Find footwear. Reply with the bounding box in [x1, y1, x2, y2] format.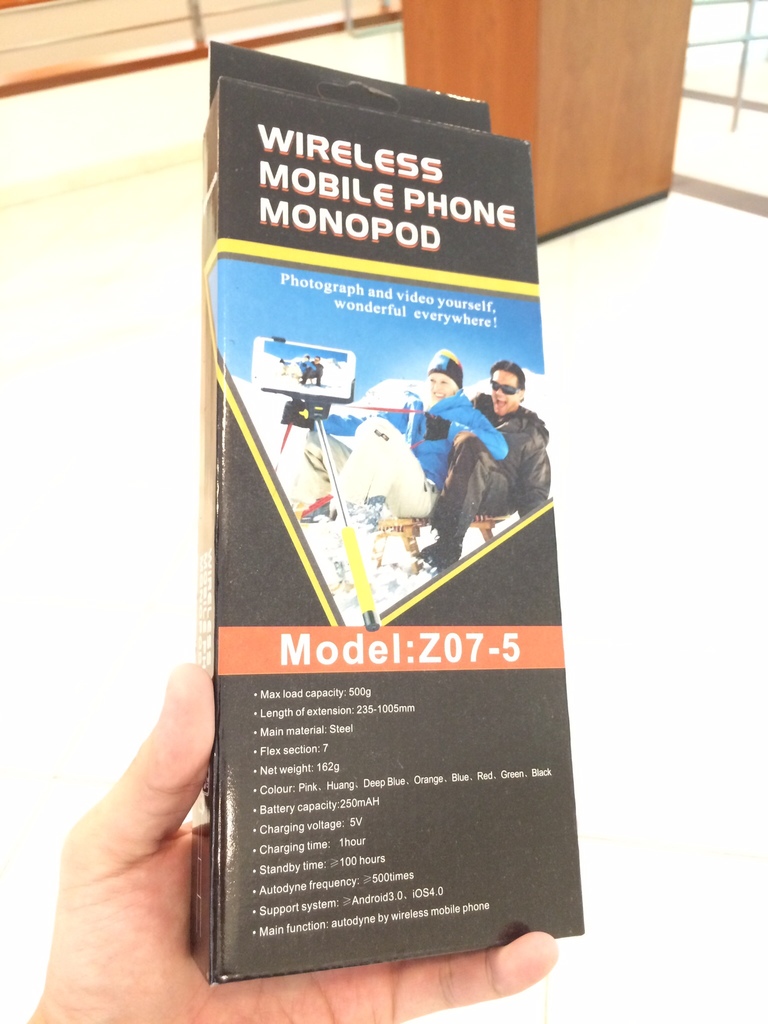
[416, 536, 458, 575].
